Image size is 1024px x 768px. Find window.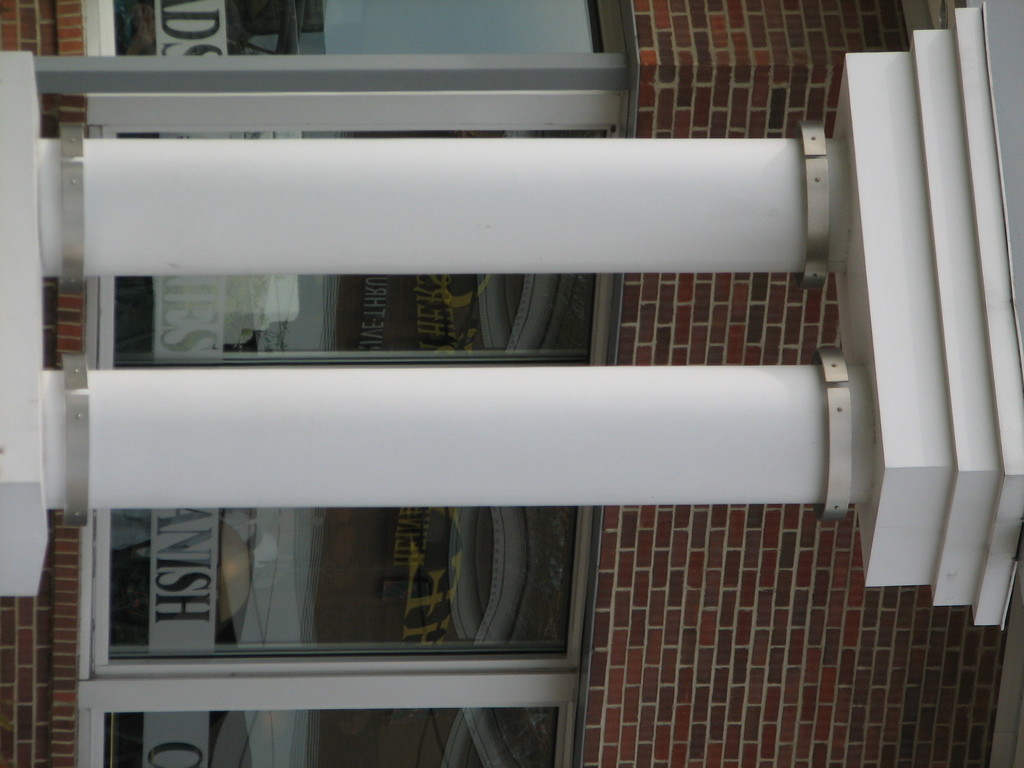
BBox(111, 501, 580, 665).
